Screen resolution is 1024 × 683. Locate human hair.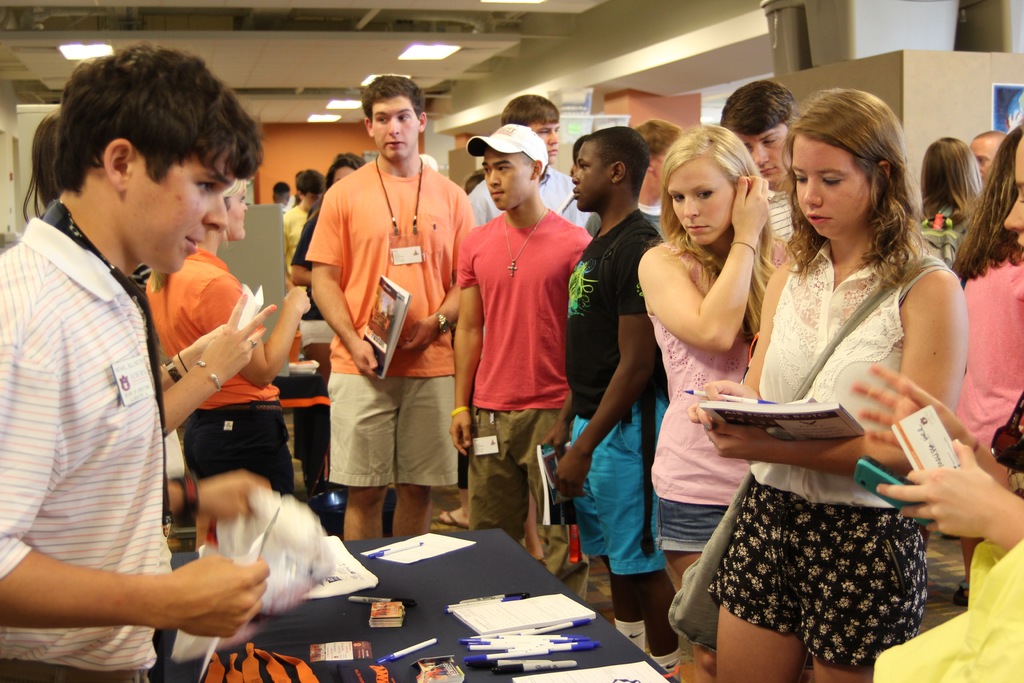
x1=51 y1=37 x2=264 y2=193.
